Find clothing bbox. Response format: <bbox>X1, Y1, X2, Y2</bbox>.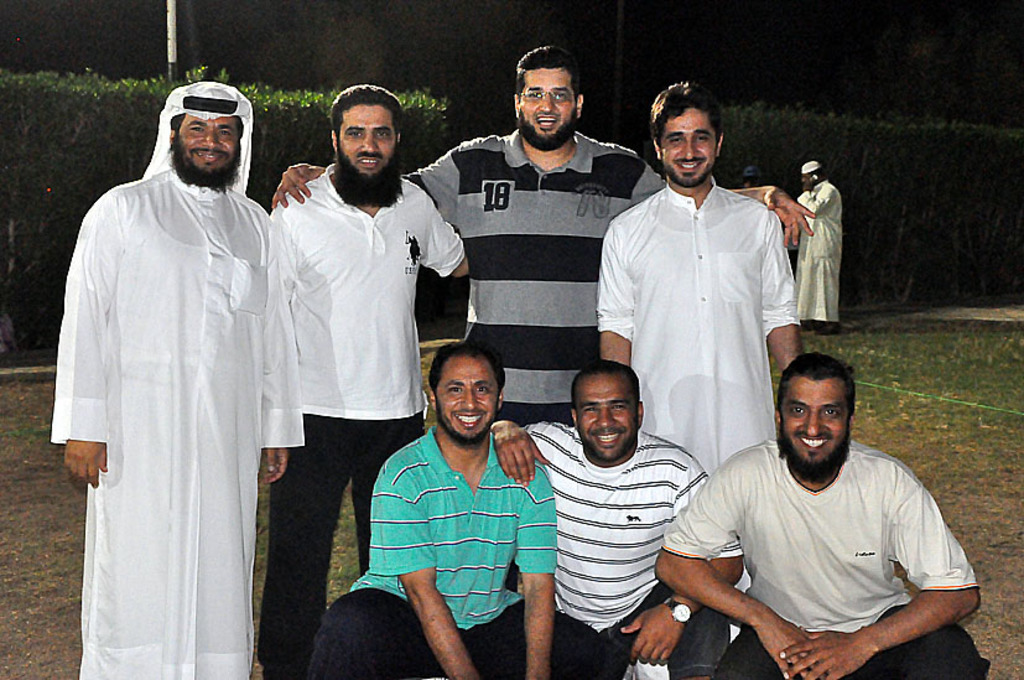
<bbox>260, 156, 478, 679</bbox>.
